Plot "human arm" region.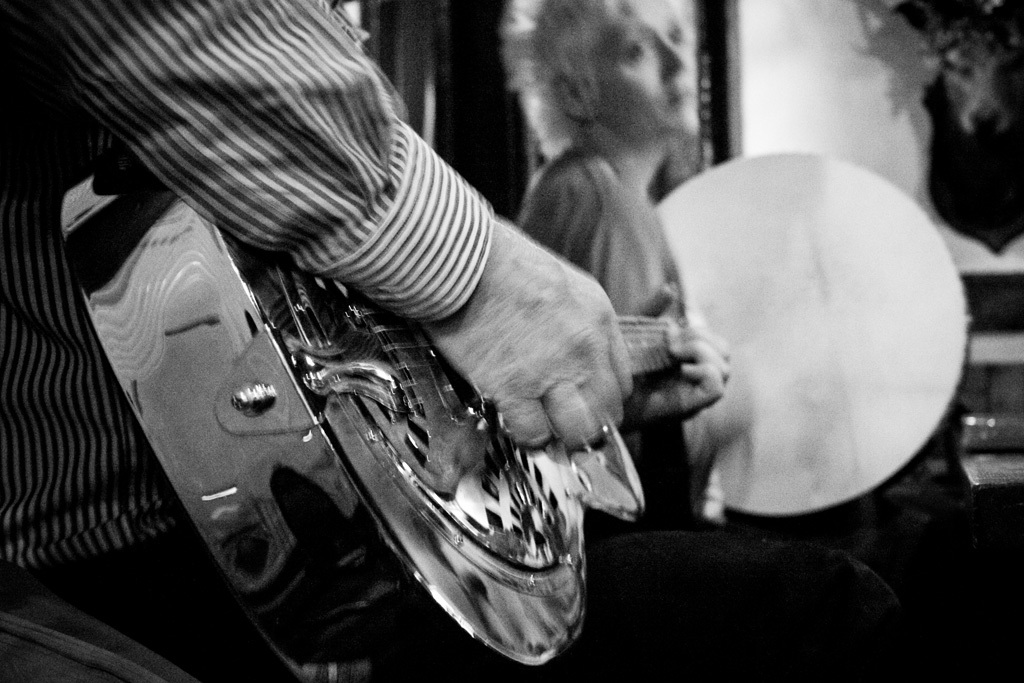
Plotted at x1=0 y1=0 x2=636 y2=463.
